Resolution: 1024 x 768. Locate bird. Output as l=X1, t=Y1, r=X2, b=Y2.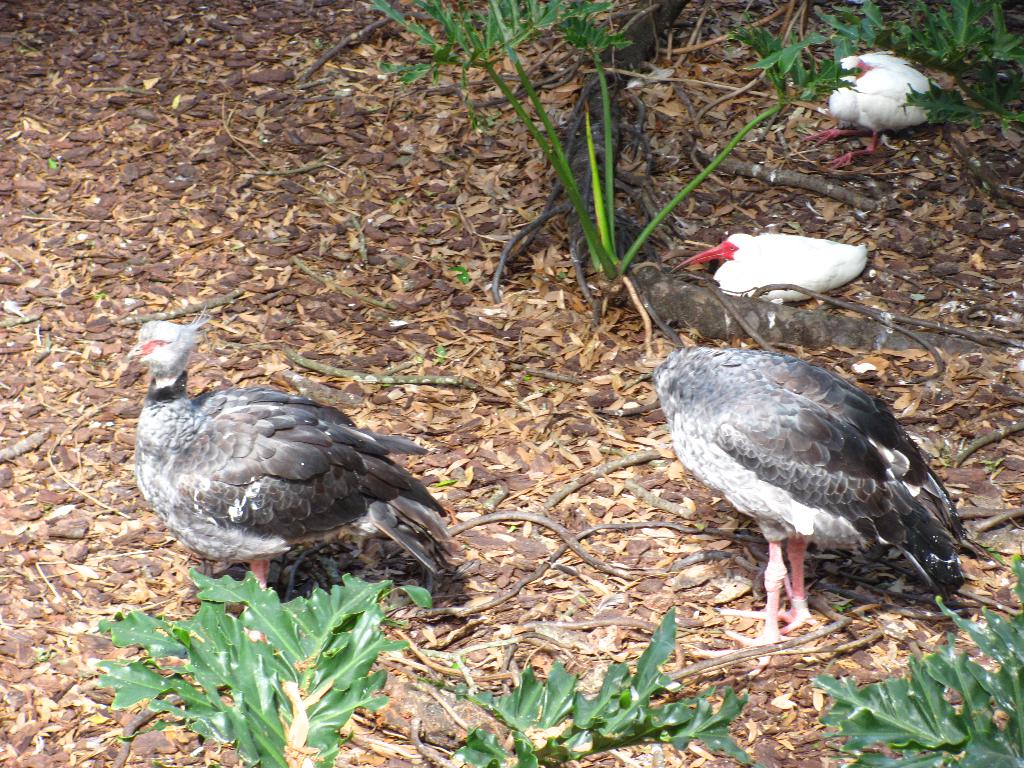
l=129, t=323, r=461, b=622.
